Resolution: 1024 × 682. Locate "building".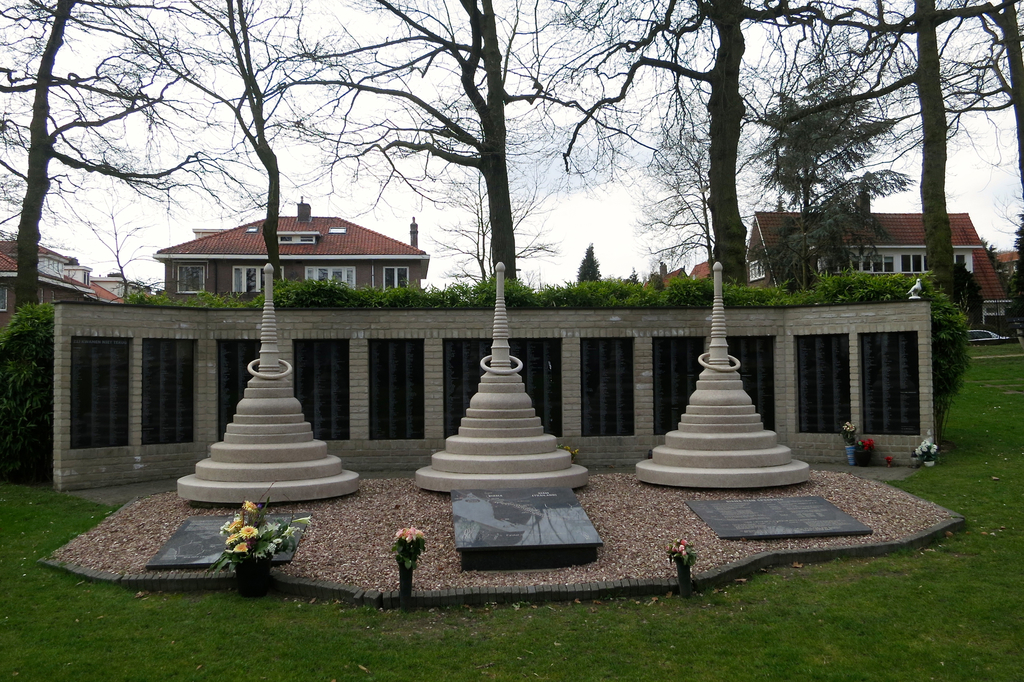
bbox=[155, 196, 426, 295].
